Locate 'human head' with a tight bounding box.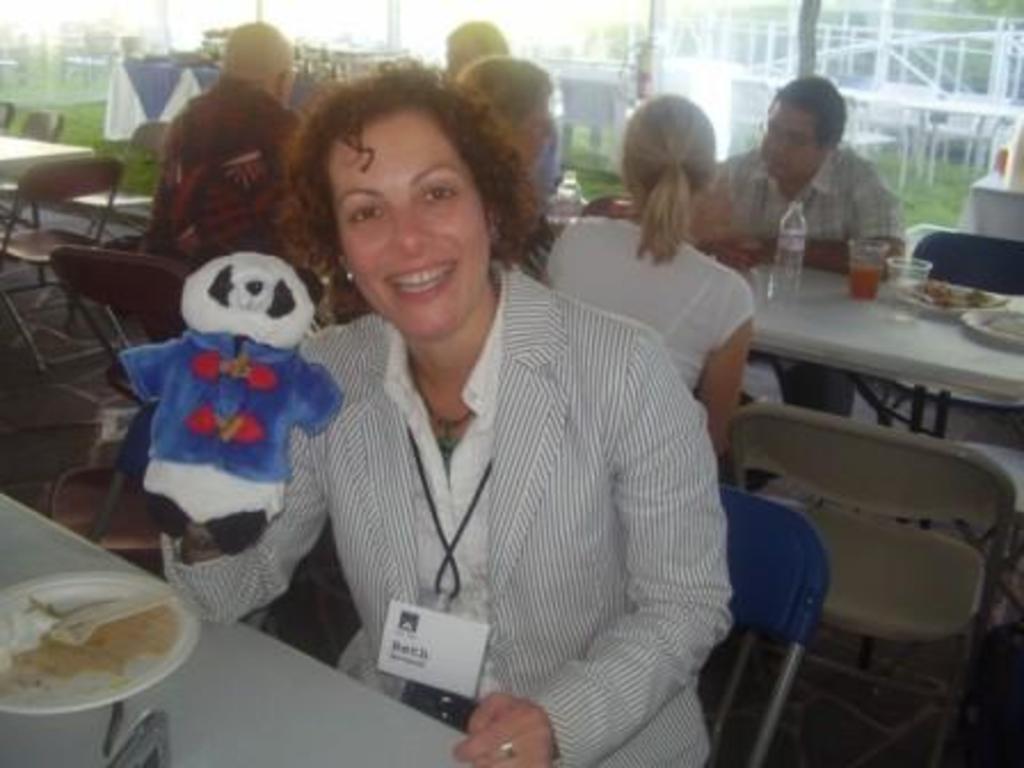
{"x1": 222, "y1": 21, "x2": 288, "y2": 91}.
